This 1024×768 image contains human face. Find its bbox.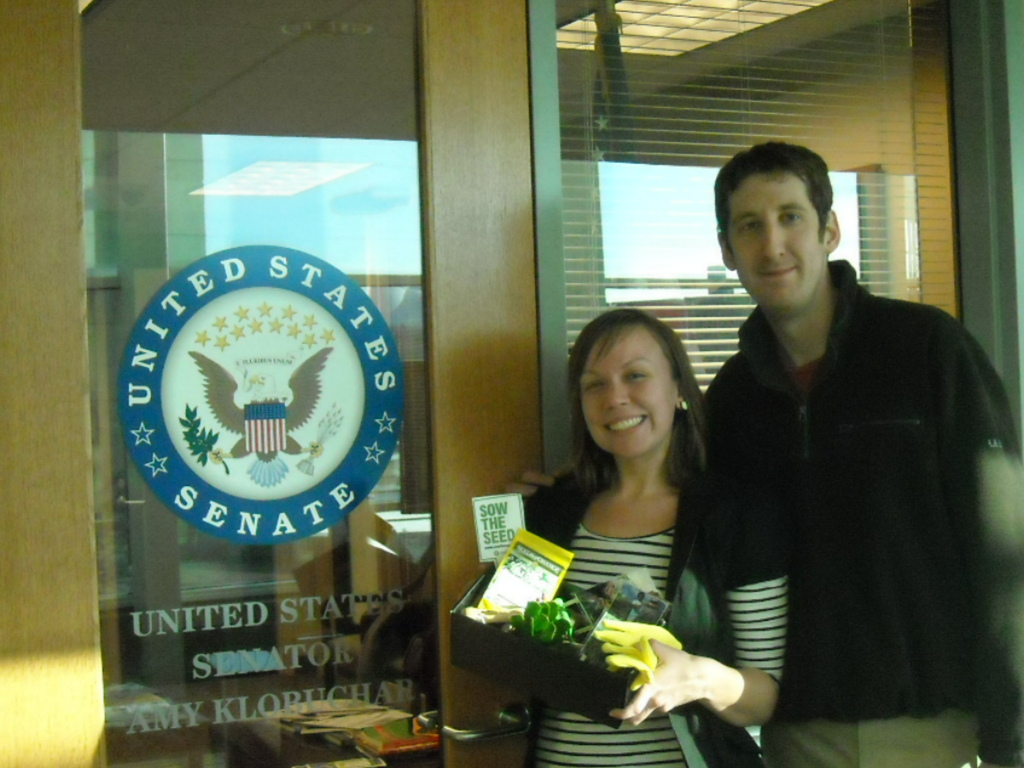
[574, 322, 675, 457].
